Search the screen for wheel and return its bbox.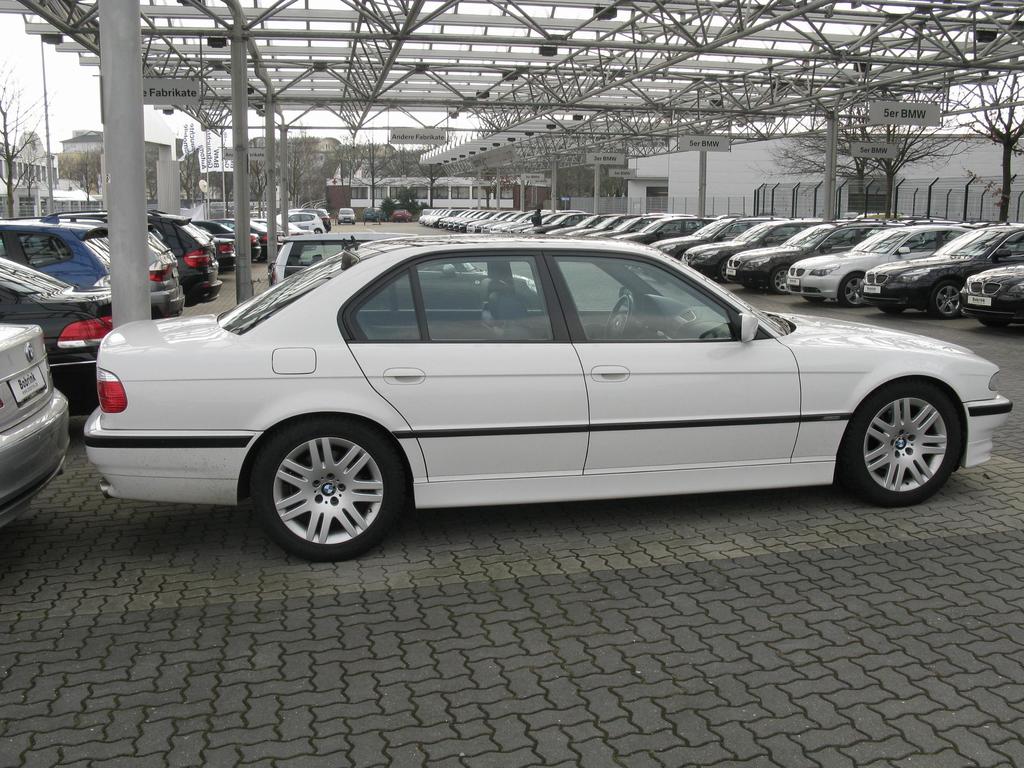
Found: (842,378,966,509).
